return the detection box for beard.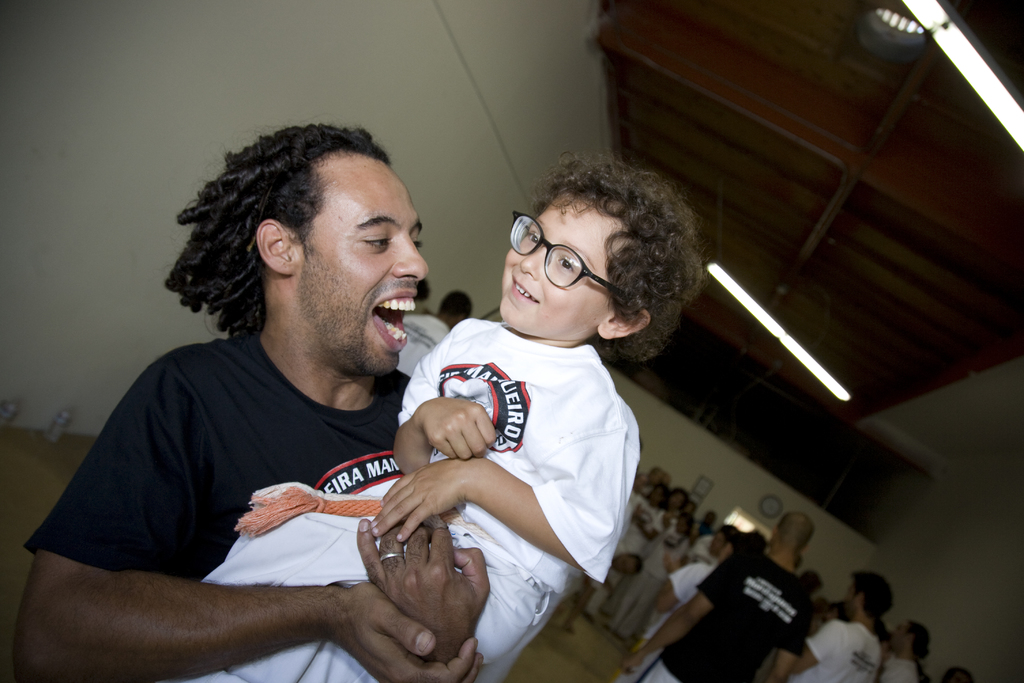
bbox=[296, 274, 417, 378].
